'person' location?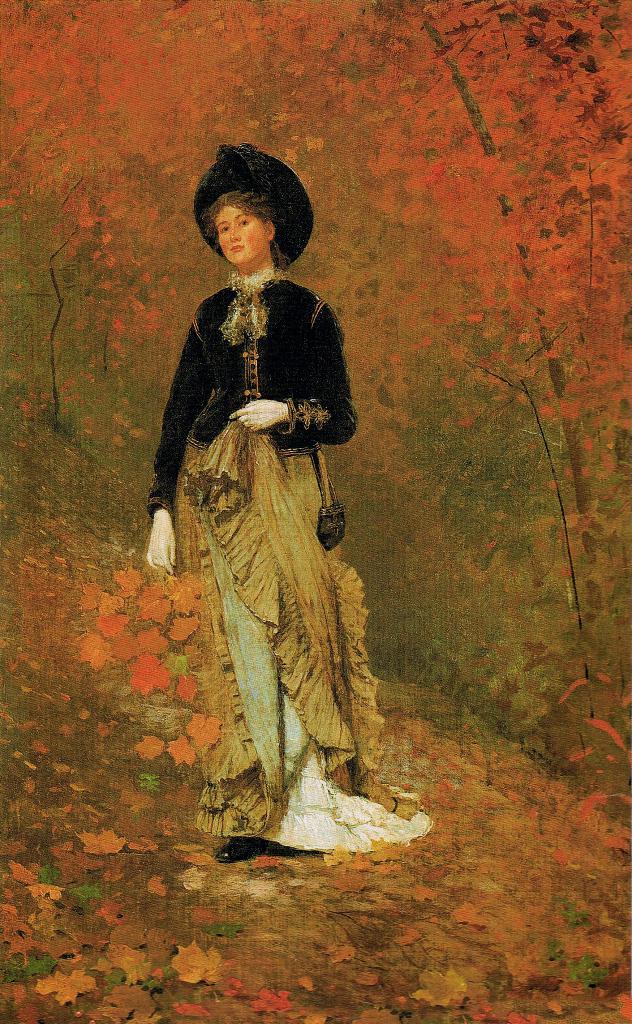
(x1=142, y1=187, x2=355, y2=863)
